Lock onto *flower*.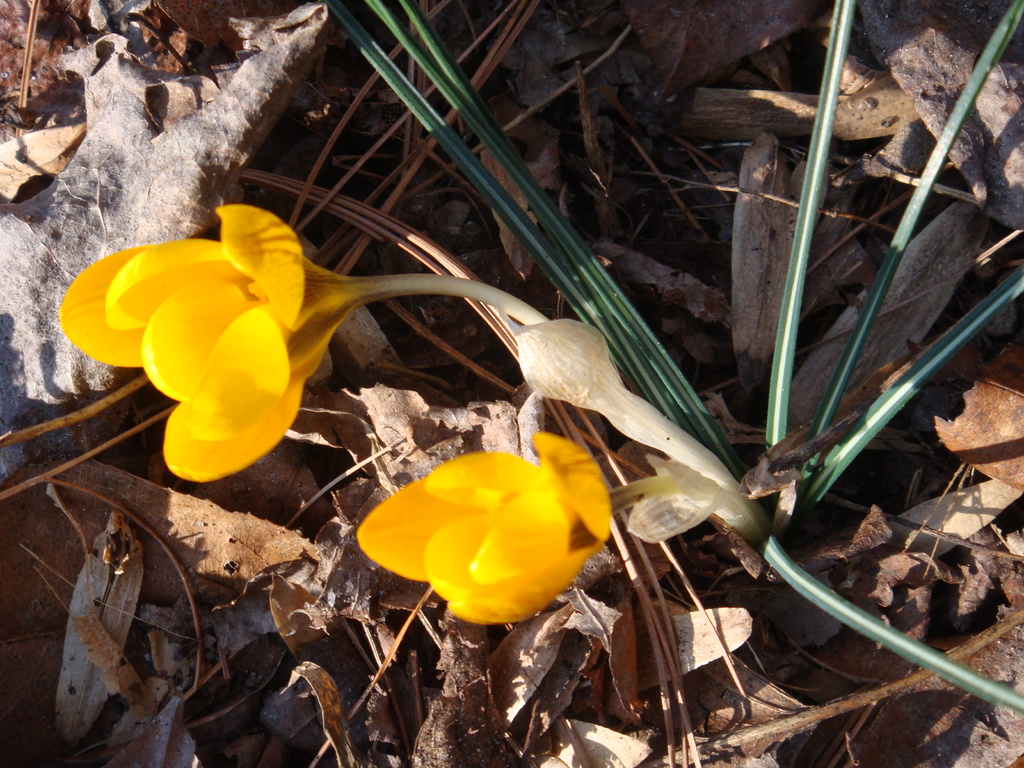
Locked: (left=49, top=204, right=352, bottom=486).
